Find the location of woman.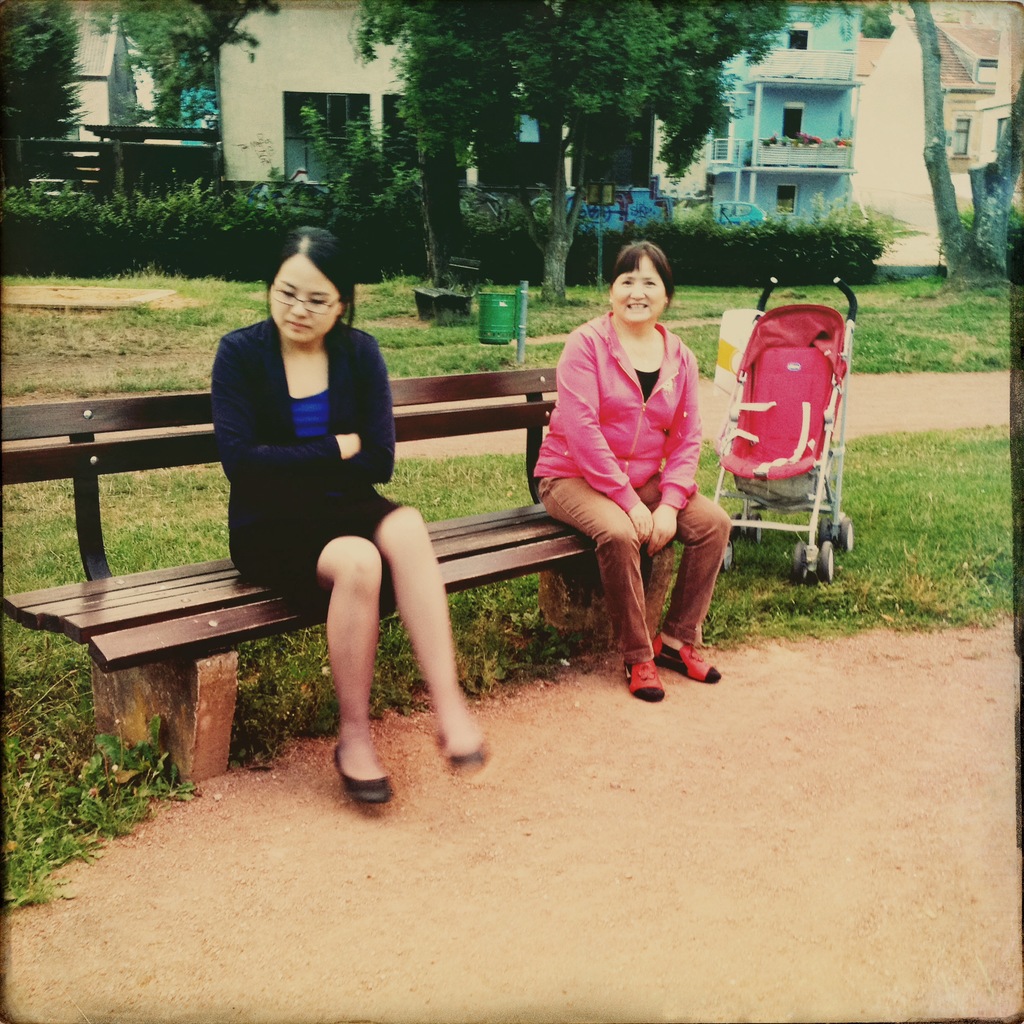
Location: (525, 239, 737, 700).
